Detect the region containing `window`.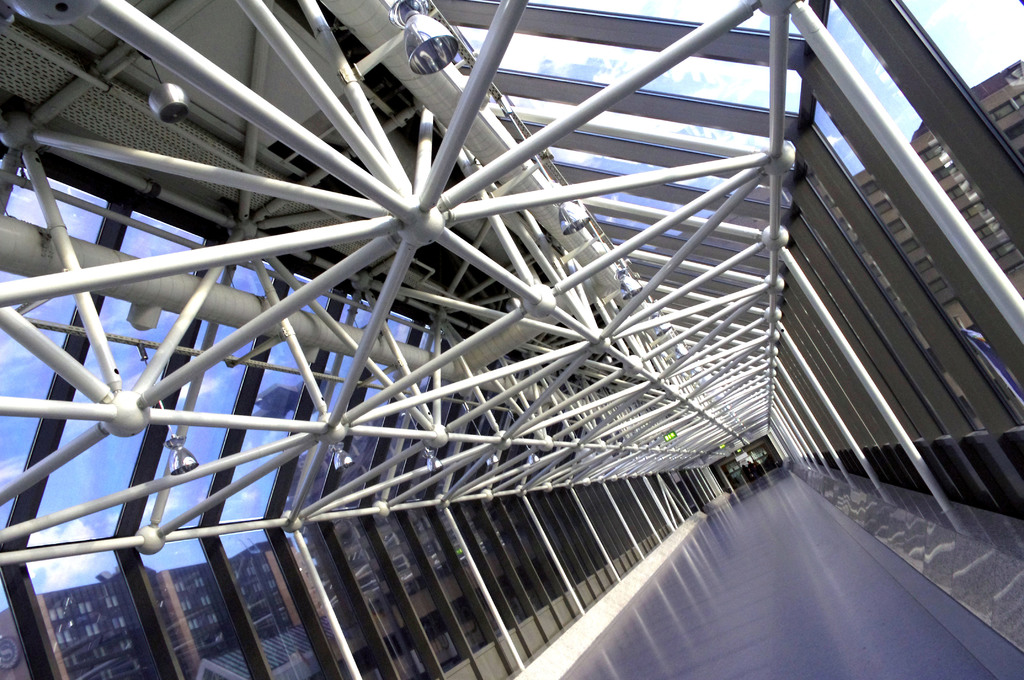
[left=925, top=277, right=941, bottom=293].
